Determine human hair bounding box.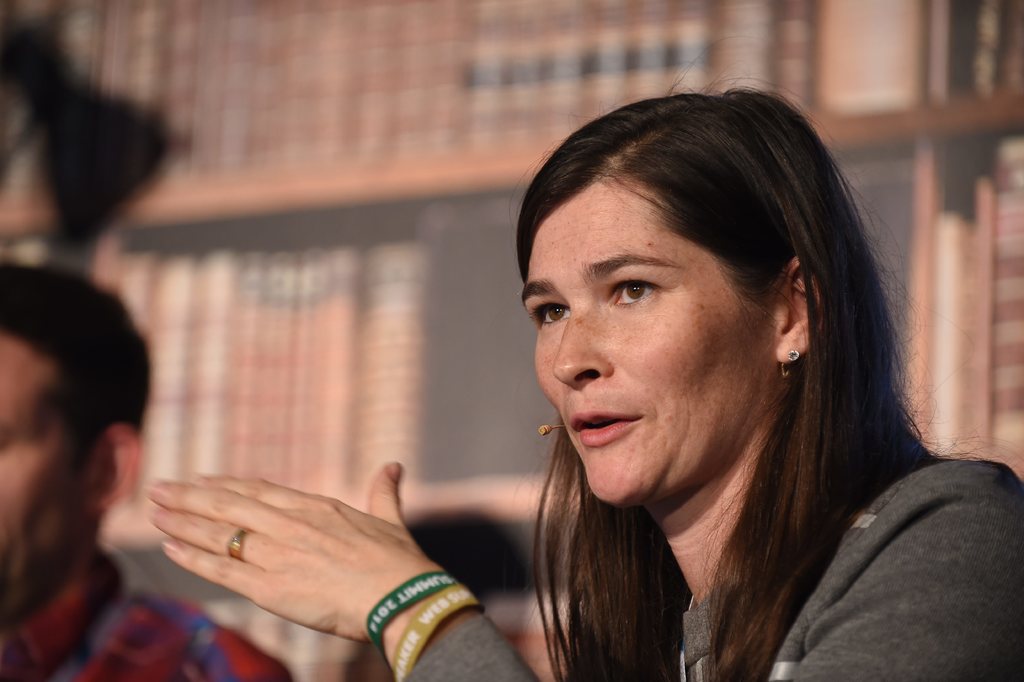
Determined: {"left": 512, "top": 28, "right": 1023, "bottom": 681}.
